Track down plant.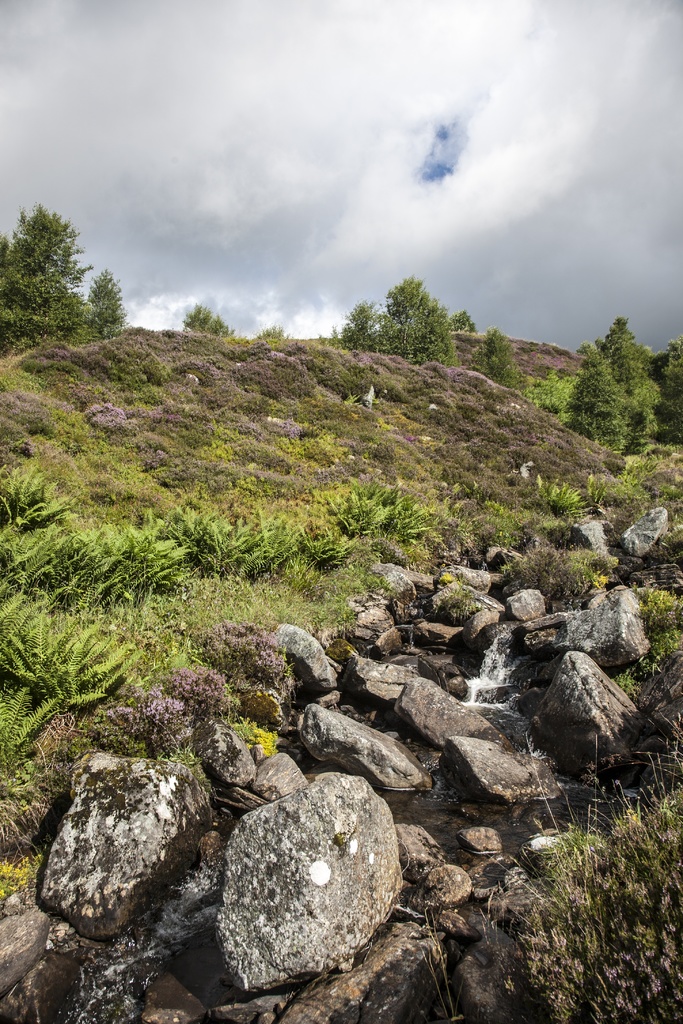
Tracked to box=[529, 470, 625, 515].
